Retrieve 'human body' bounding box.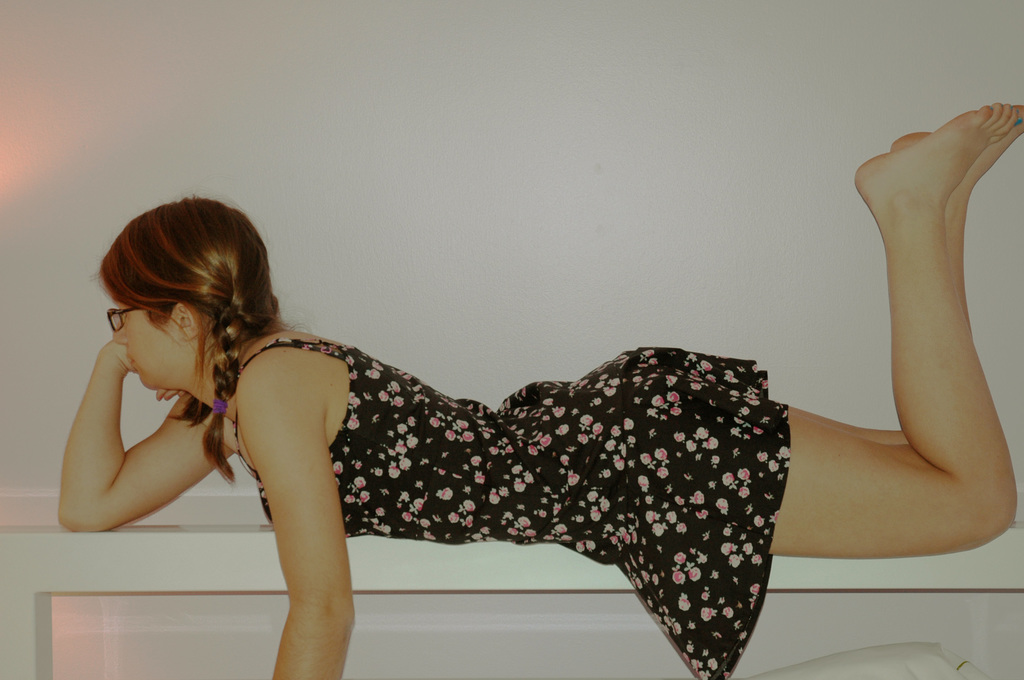
Bounding box: <bbox>60, 101, 1018, 679</bbox>.
